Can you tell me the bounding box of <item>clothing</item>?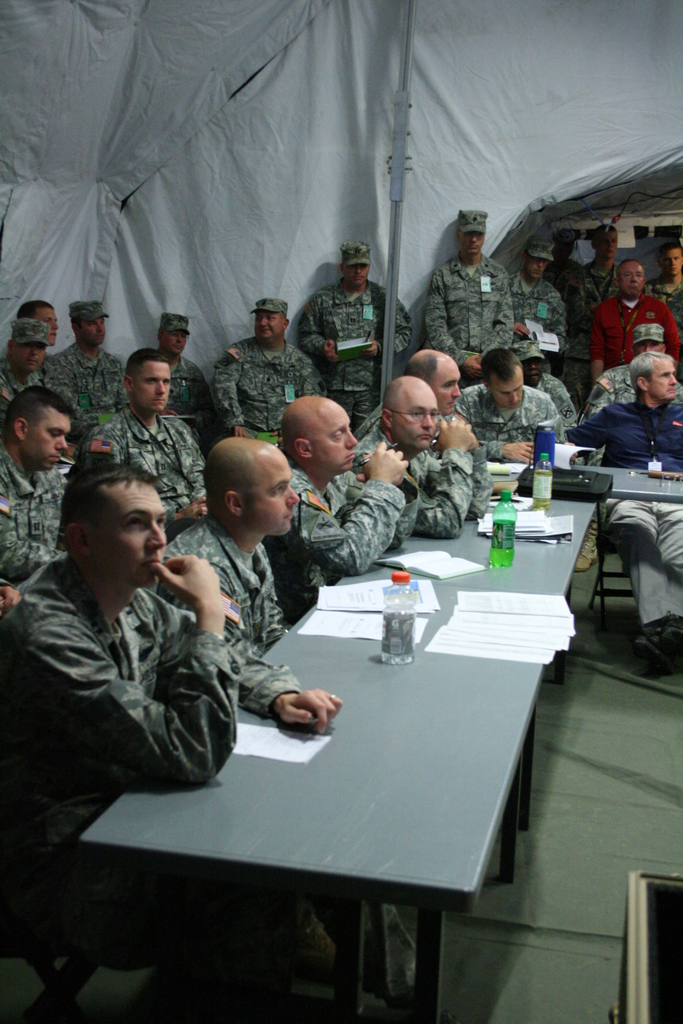
l=2, t=372, r=44, b=404.
